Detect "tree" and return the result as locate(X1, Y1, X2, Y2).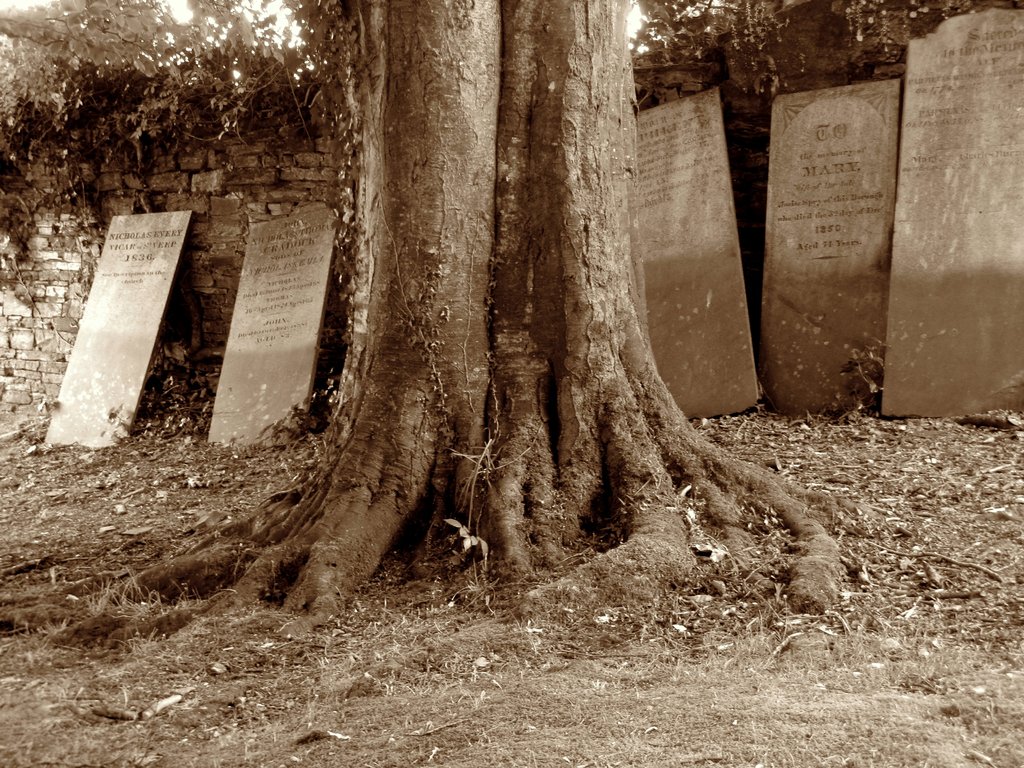
locate(365, 6, 669, 561).
